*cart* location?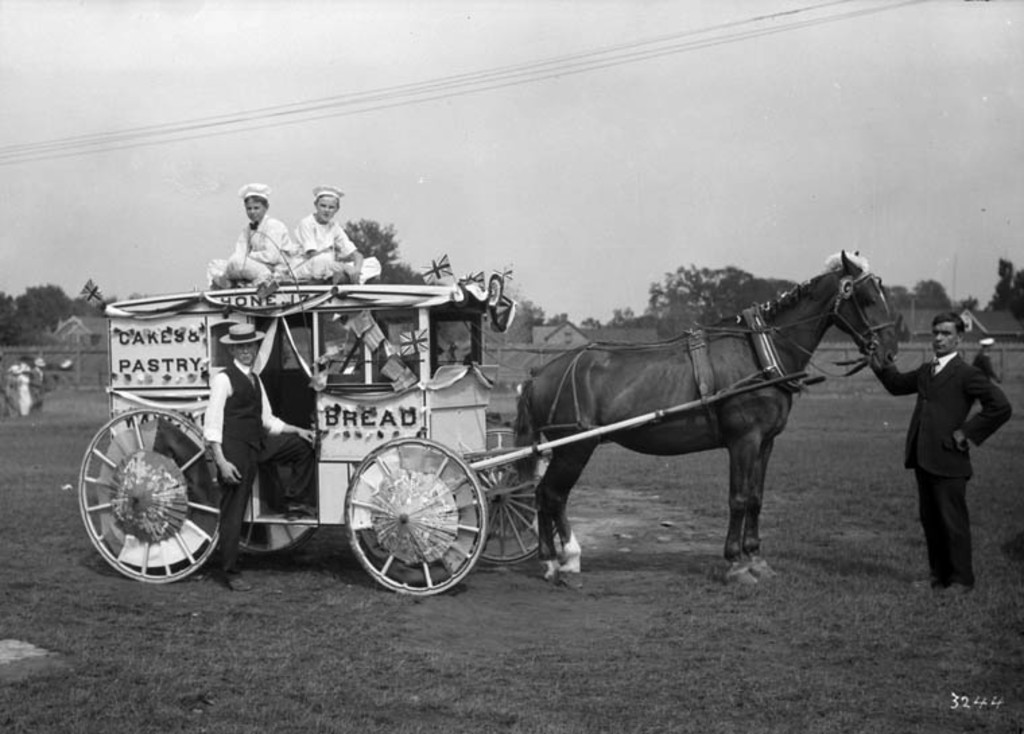
bbox=[75, 283, 826, 598]
